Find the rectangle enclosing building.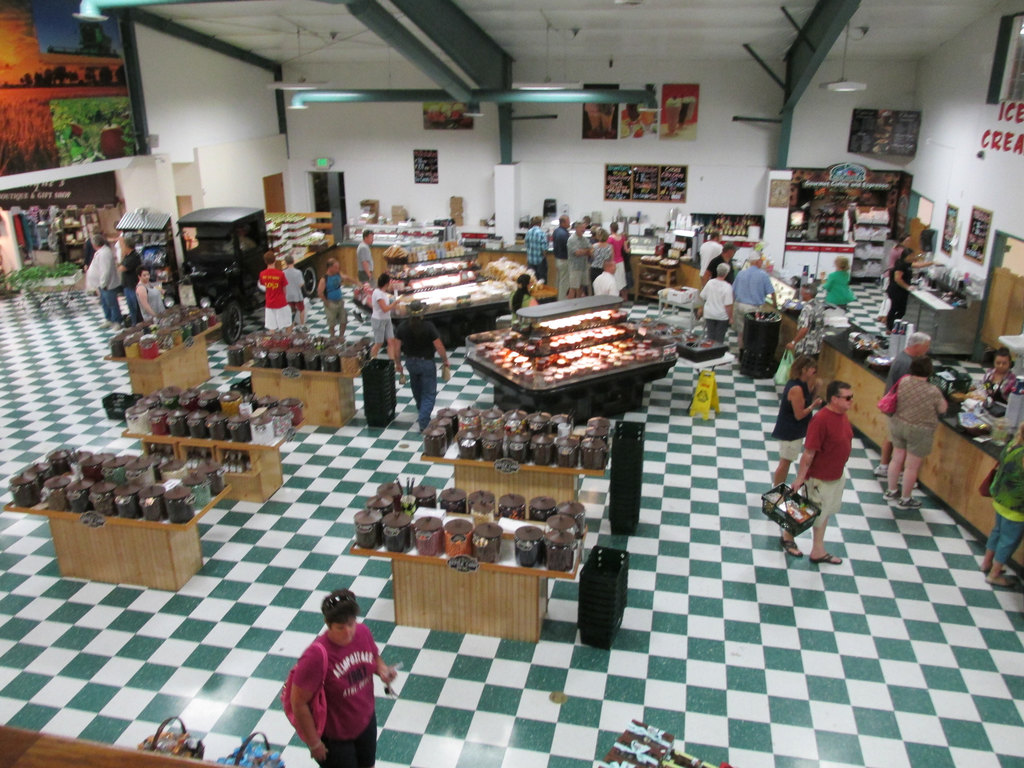
[0,0,1023,767].
